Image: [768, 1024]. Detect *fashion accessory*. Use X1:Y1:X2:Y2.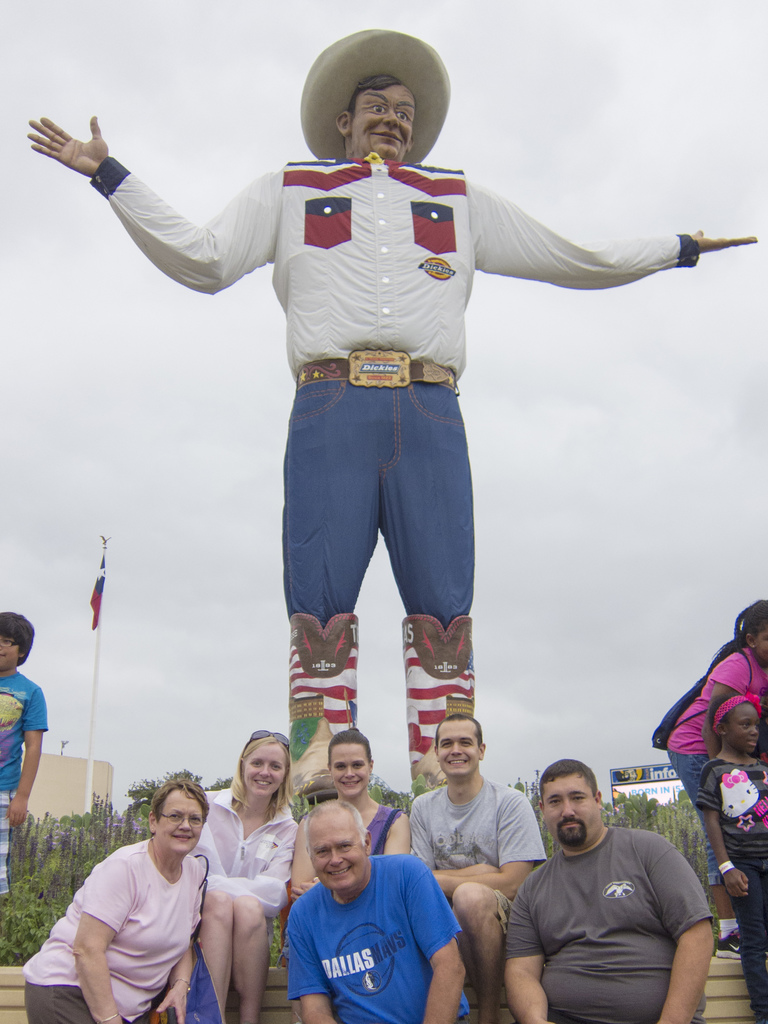
292:348:455:390.
